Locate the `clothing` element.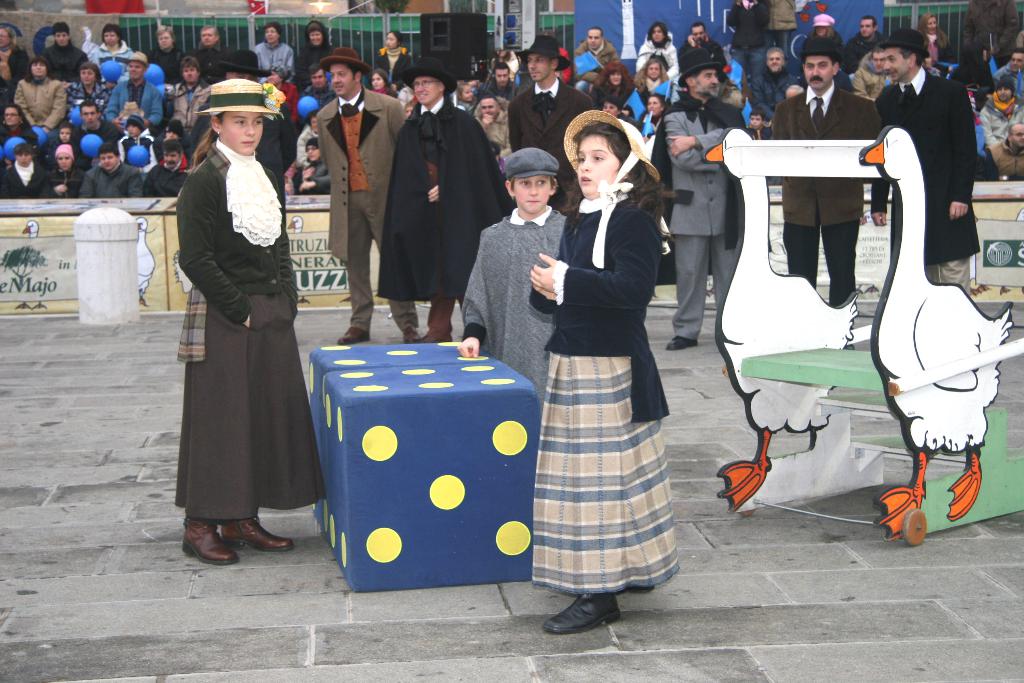
Element bbox: x1=768, y1=0, x2=794, y2=49.
